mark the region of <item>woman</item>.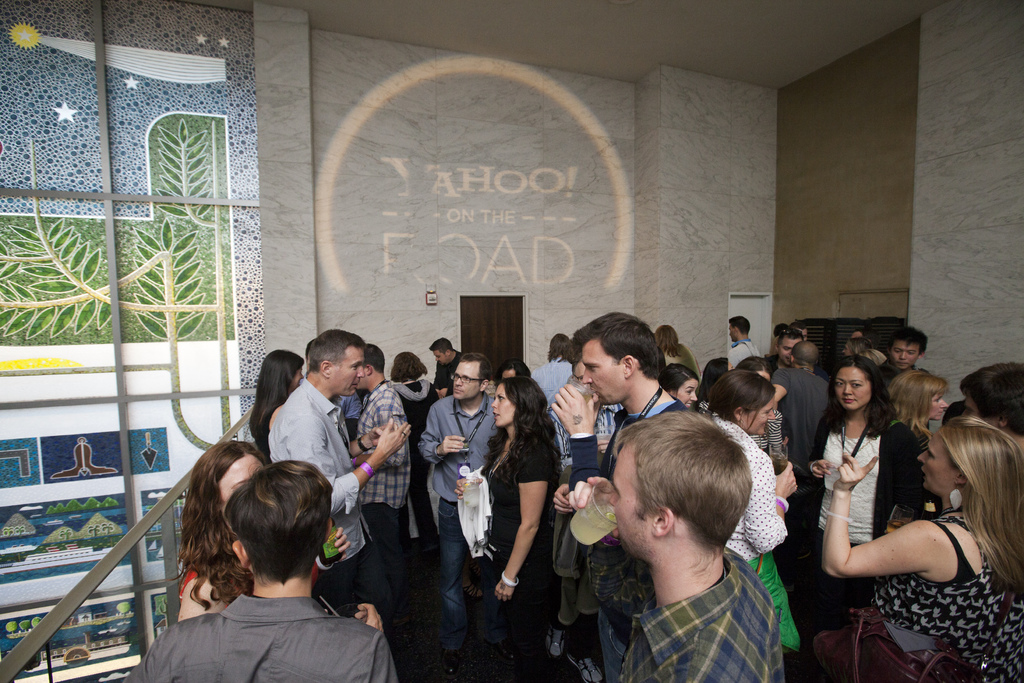
Region: 499 356 530 383.
